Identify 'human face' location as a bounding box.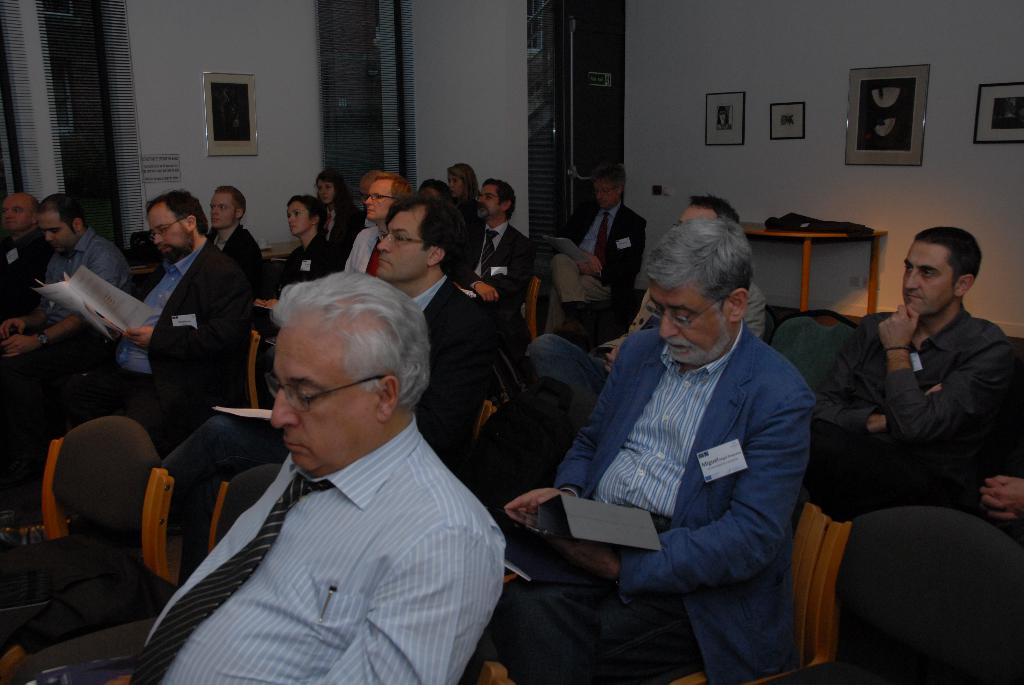
[598, 182, 621, 202].
